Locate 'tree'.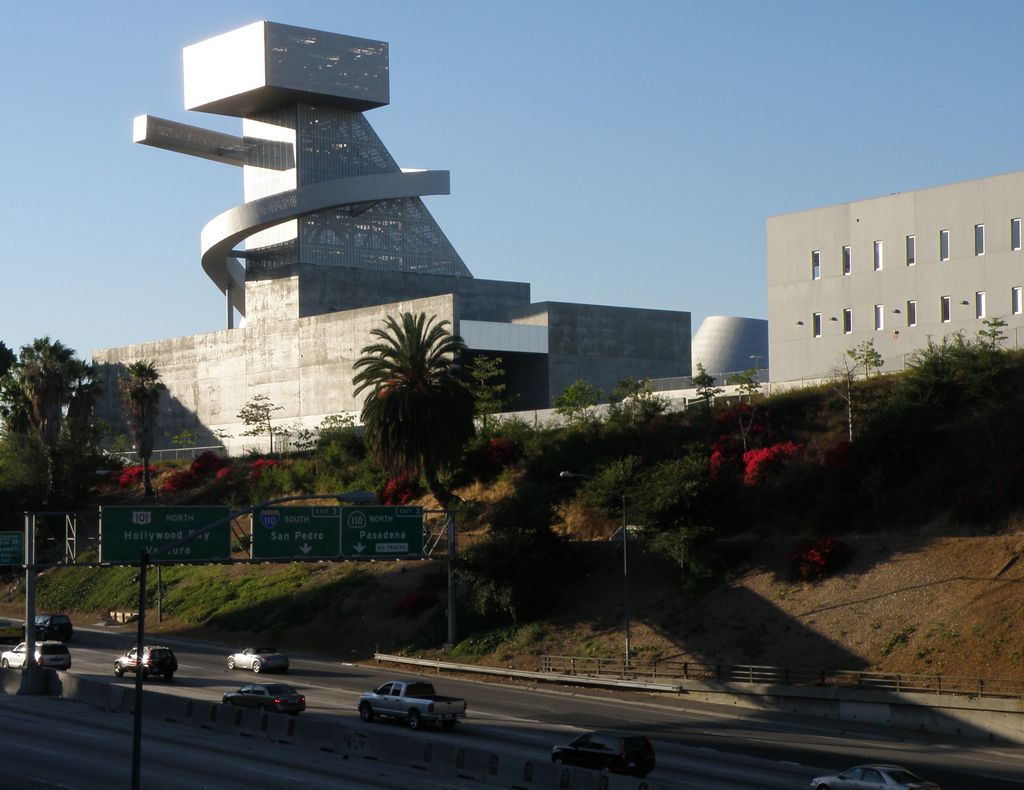
Bounding box: 0, 320, 98, 543.
